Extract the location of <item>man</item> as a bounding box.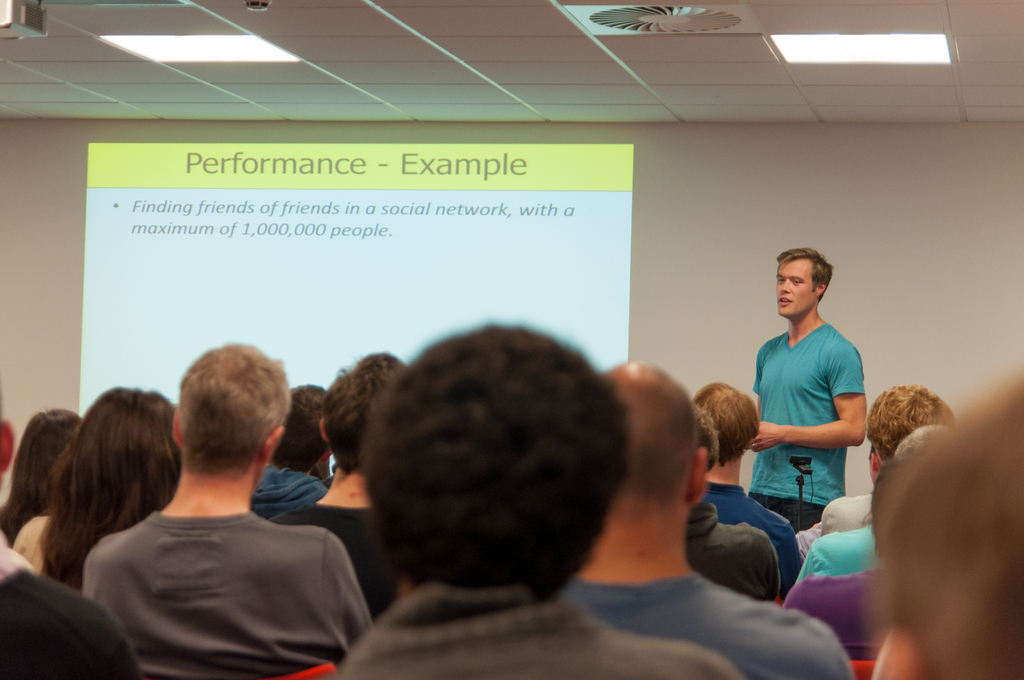
{"x1": 251, "y1": 386, "x2": 332, "y2": 524}.
